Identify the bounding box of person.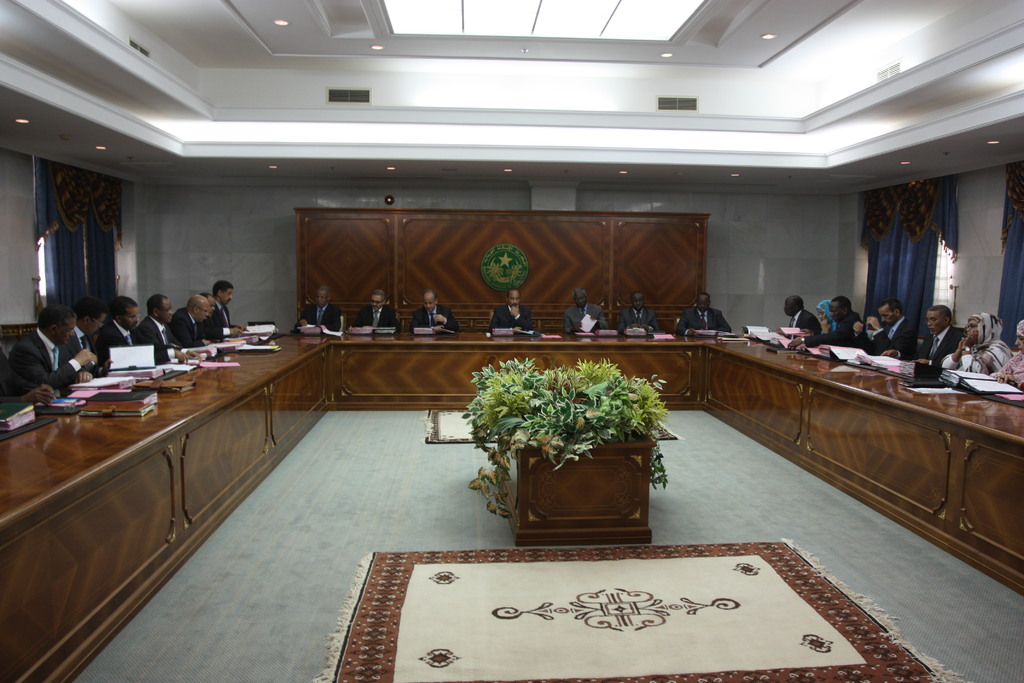
(93, 286, 145, 365).
